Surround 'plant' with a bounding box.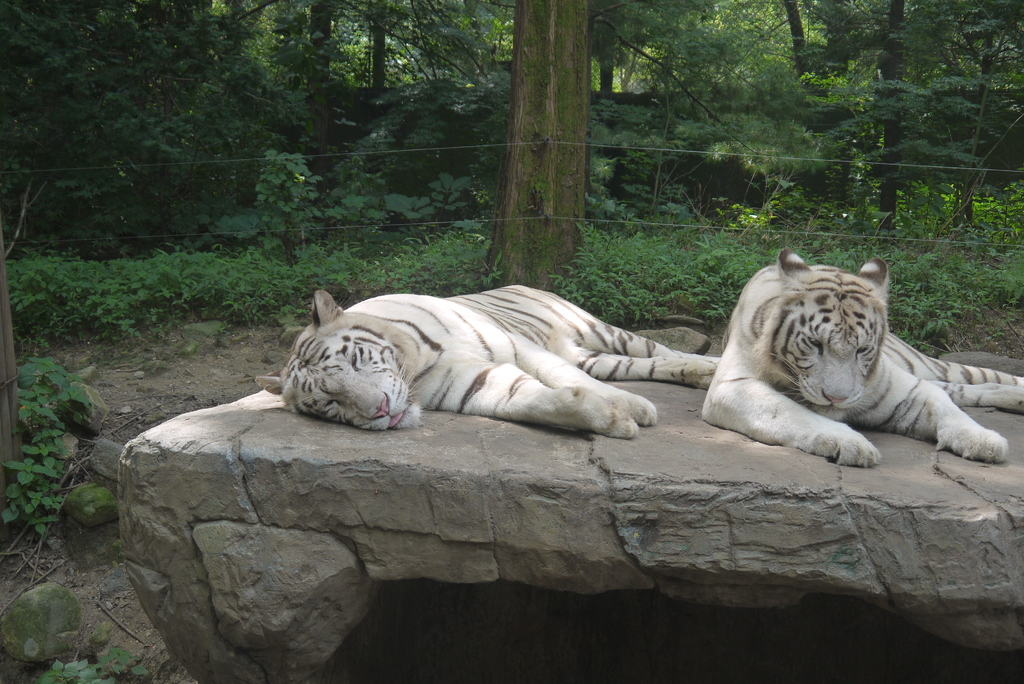
35, 646, 146, 683.
